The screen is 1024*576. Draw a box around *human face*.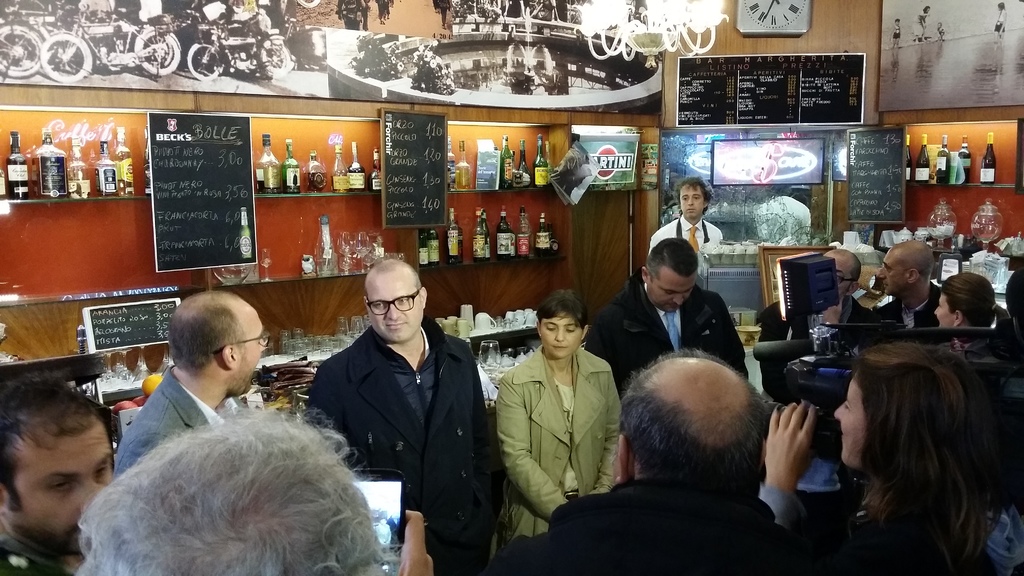
box=[540, 313, 583, 358].
